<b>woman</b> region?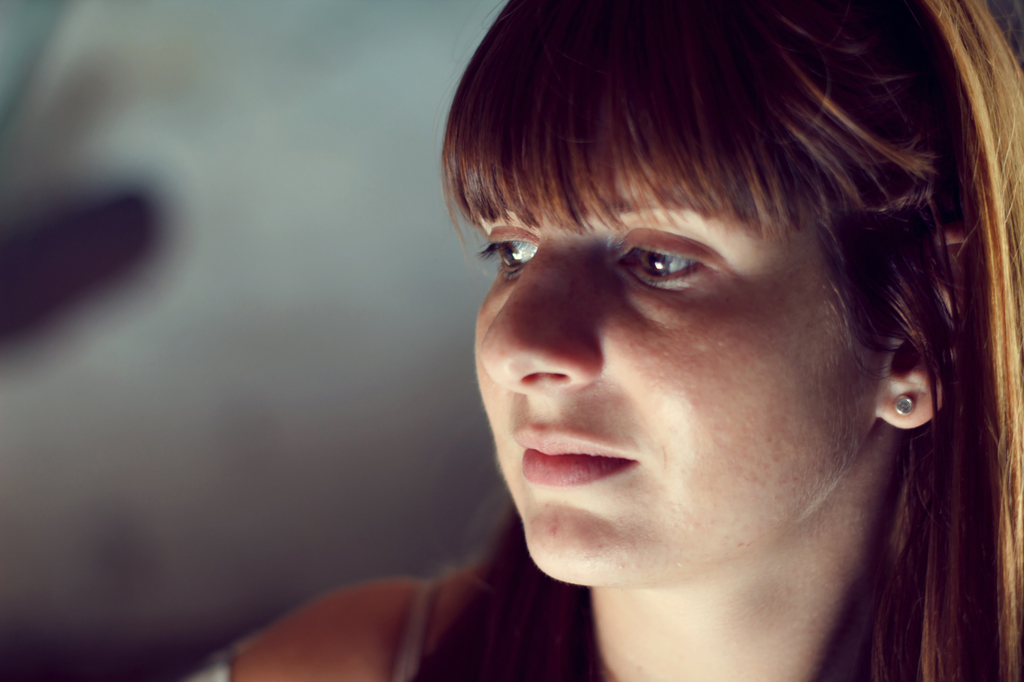
(x1=288, y1=0, x2=1023, y2=678)
